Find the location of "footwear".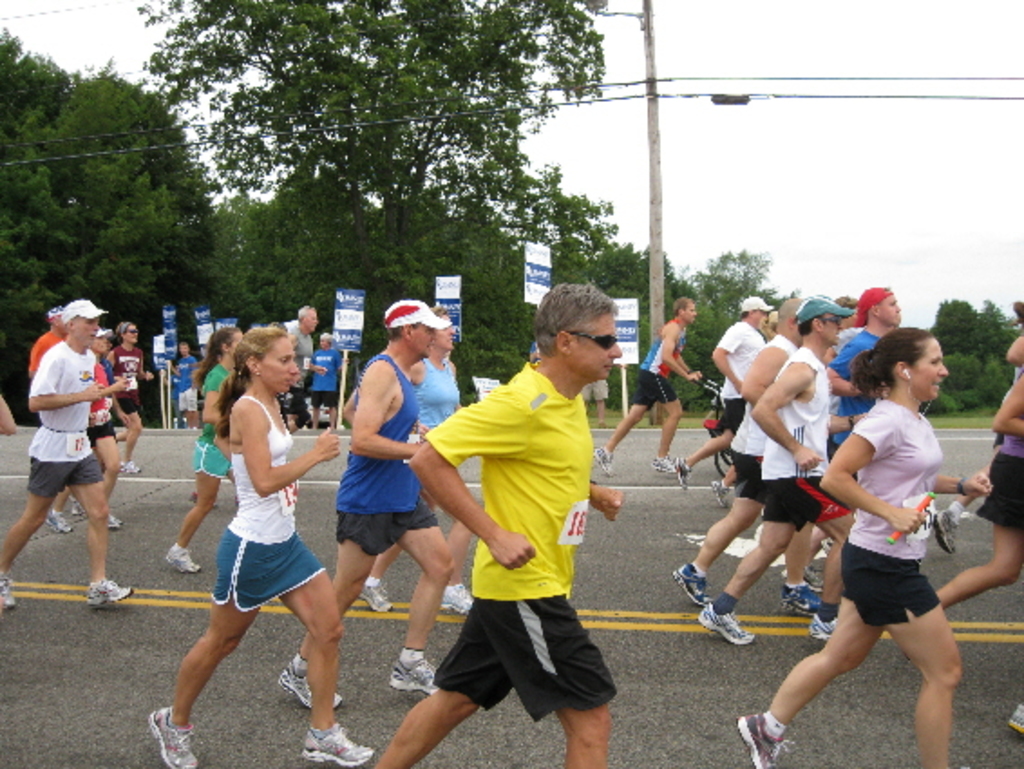
Location: left=1010, top=706, right=1022, bottom=736.
